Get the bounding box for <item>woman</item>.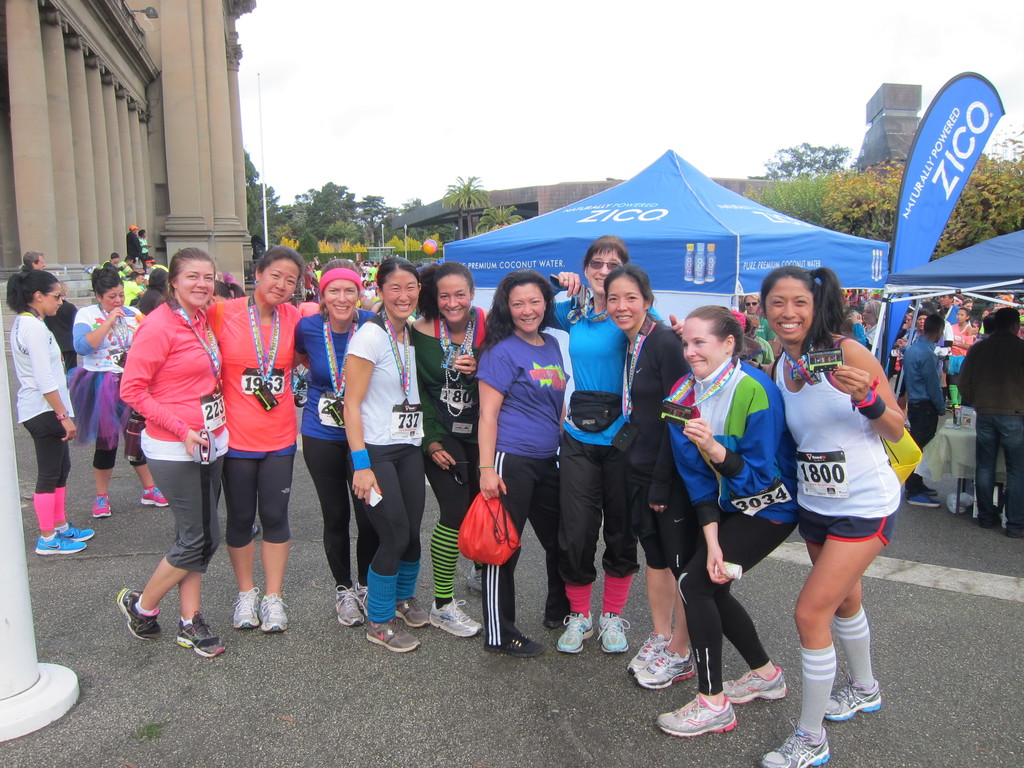
bbox(950, 306, 976, 396).
